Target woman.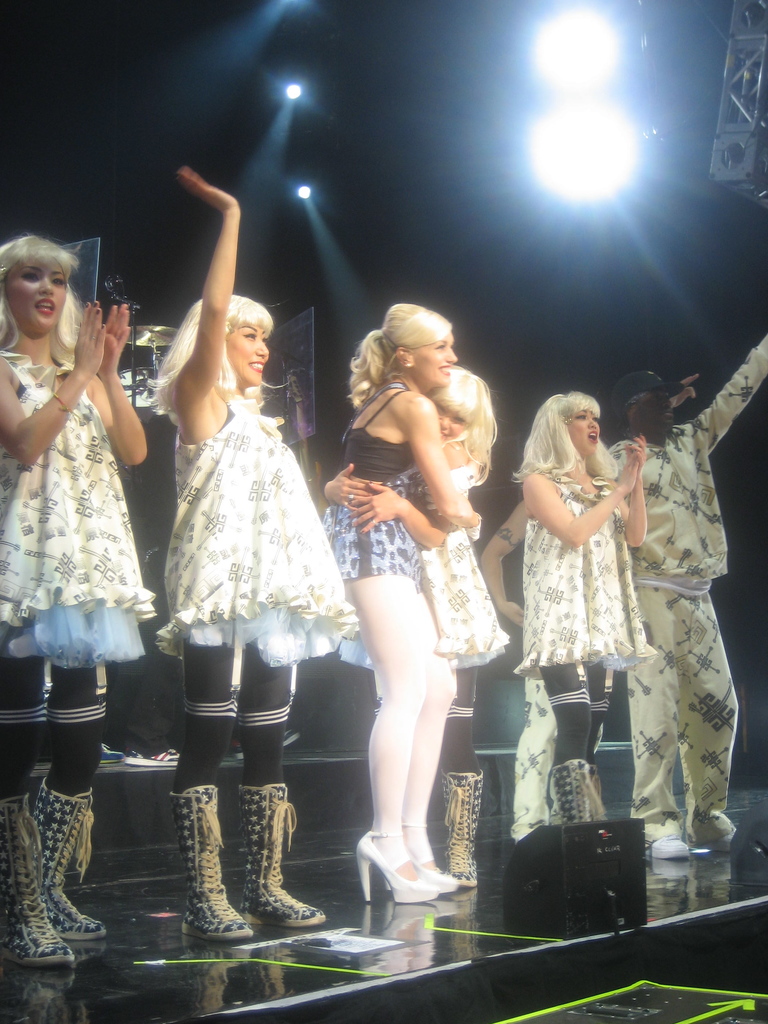
Target region: detection(150, 166, 360, 947).
